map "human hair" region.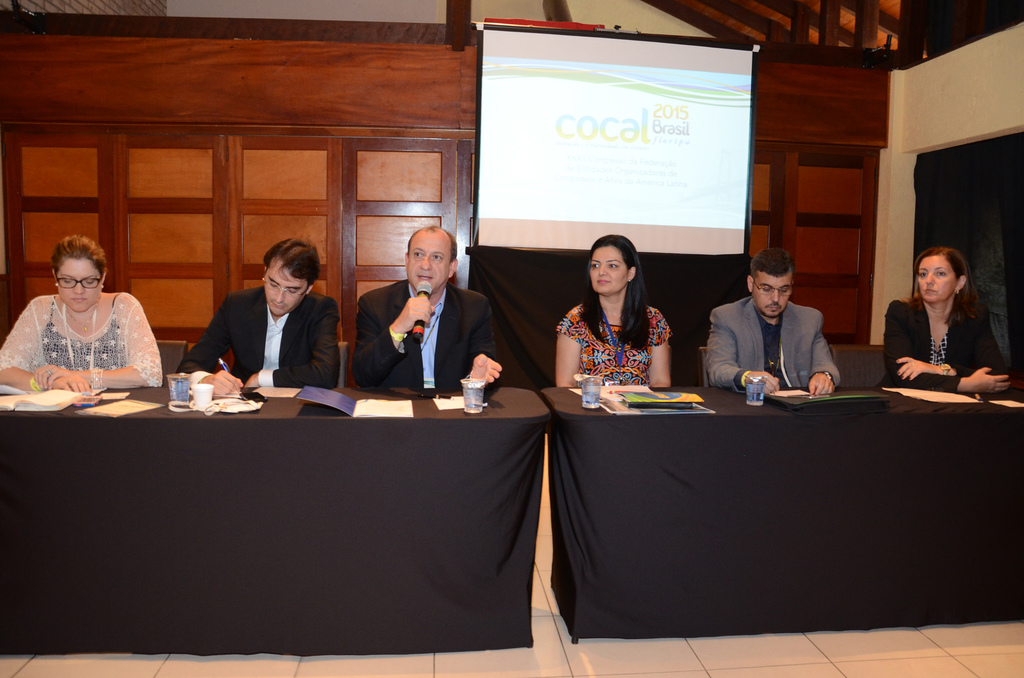
Mapped to bbox(908, 250, 984, 334).
